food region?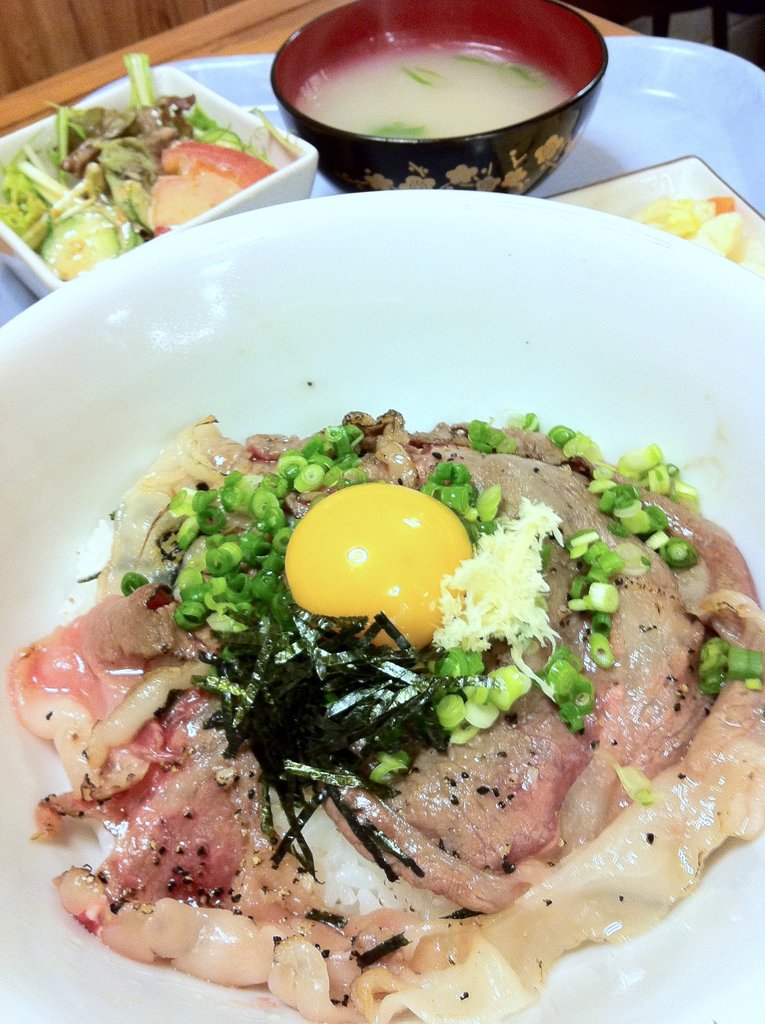
{"left": 0, "top": 49, "right": 278, "bottom": 290}
